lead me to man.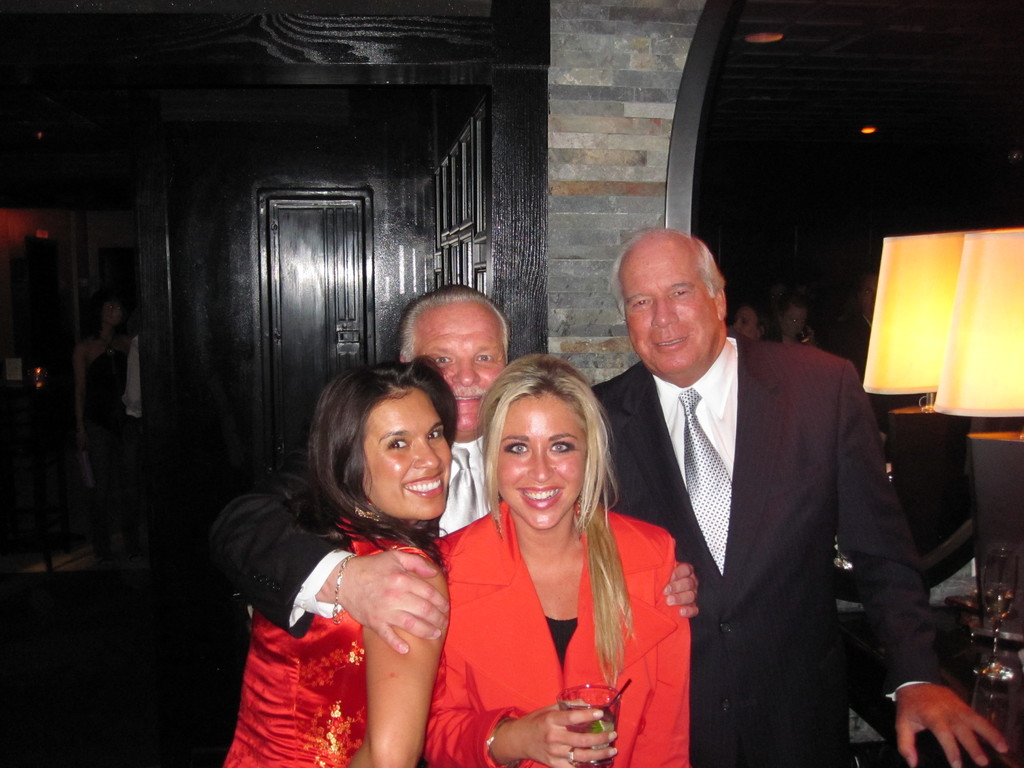
Lead to x1=590 y1=232 x2=918 y2=754.
